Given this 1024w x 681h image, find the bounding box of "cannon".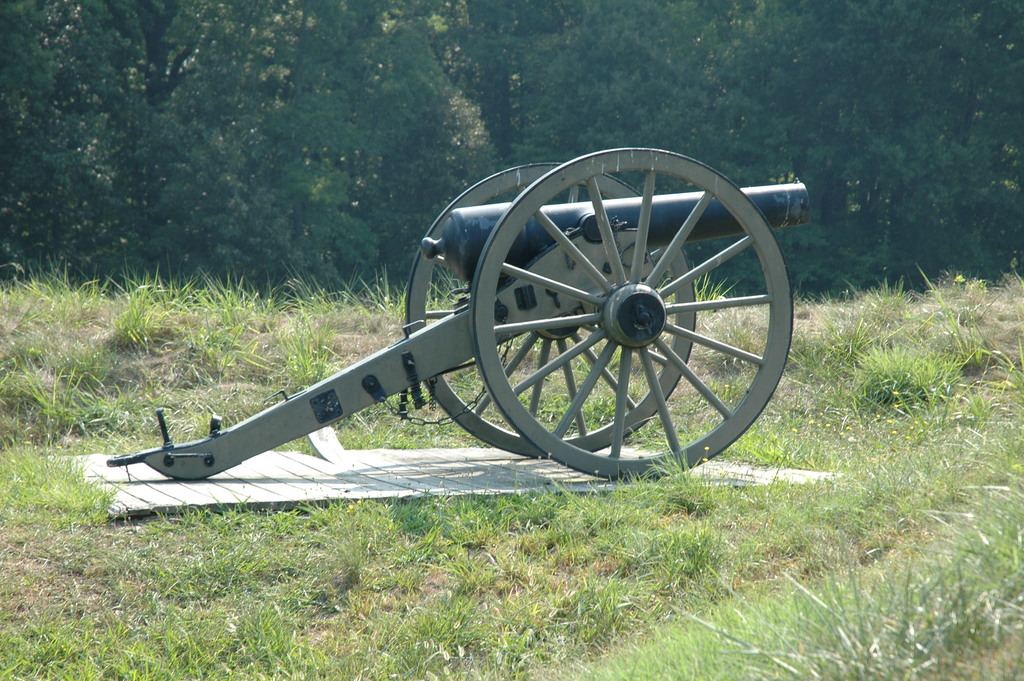
{"x1": 104, "y1": 130, "x2": 813, "y2": 493}.
